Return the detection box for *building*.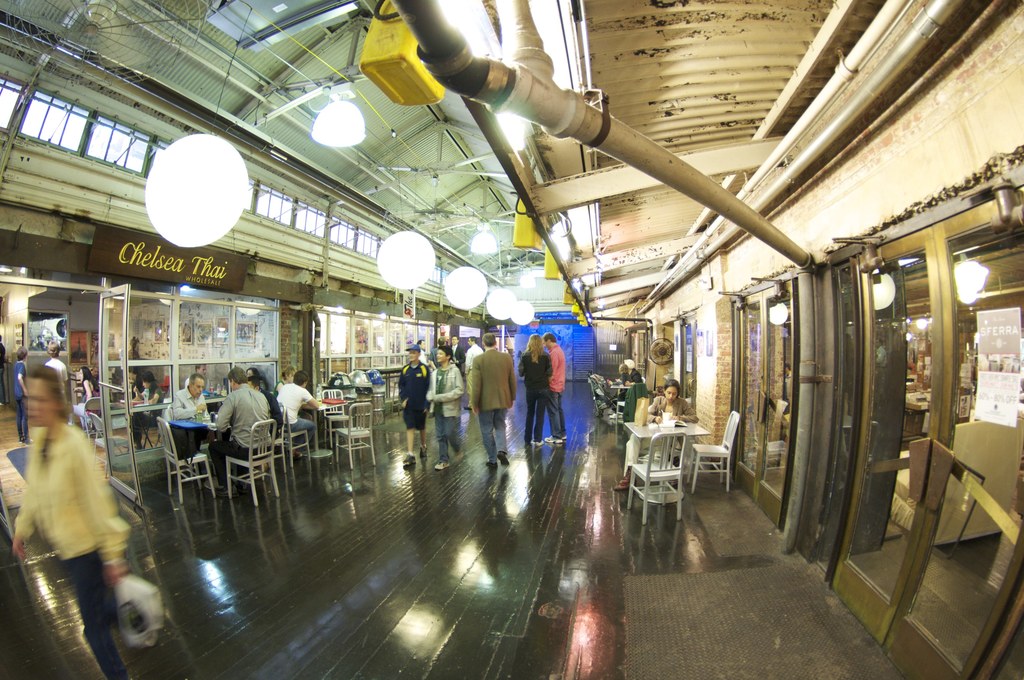
[x1=0, y1=0, x2=1018, y2=679].
